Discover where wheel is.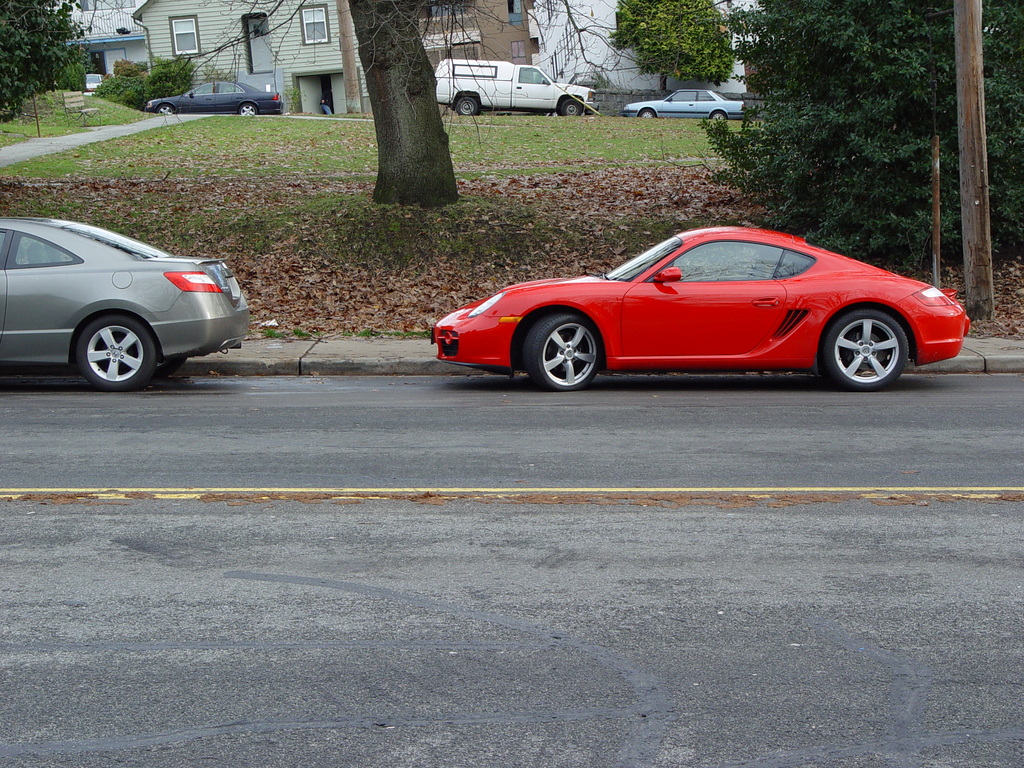
Discovered at bbox=[71, 309, 159, 394].
